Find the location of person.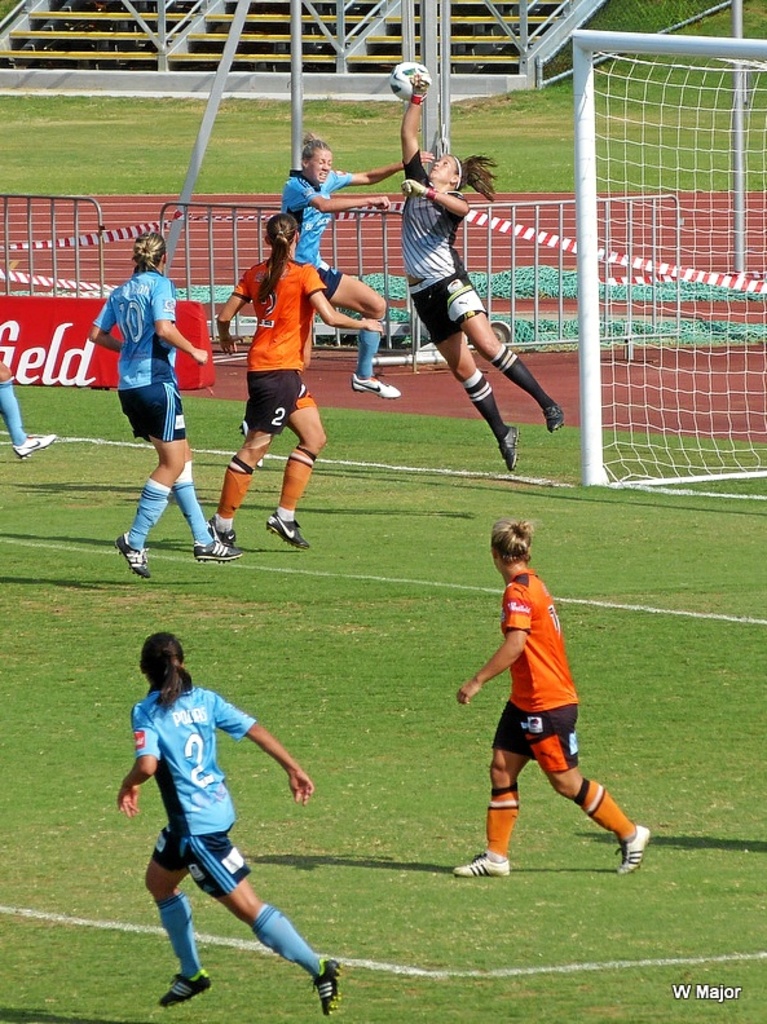
Location: [454, 509, 658, 877].
